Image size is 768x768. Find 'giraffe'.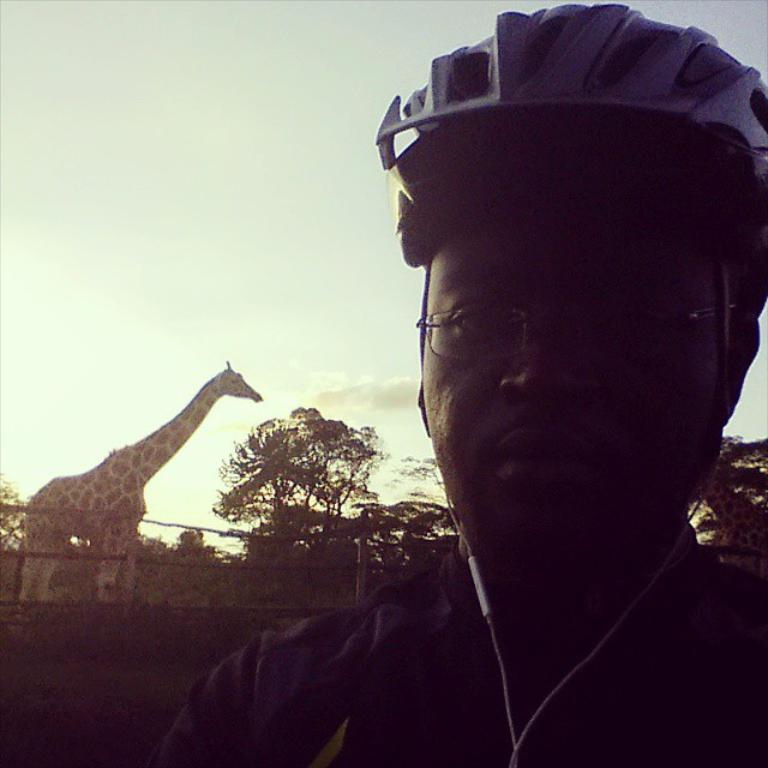
x1=26, y1=365, x2=266, y2=581.
